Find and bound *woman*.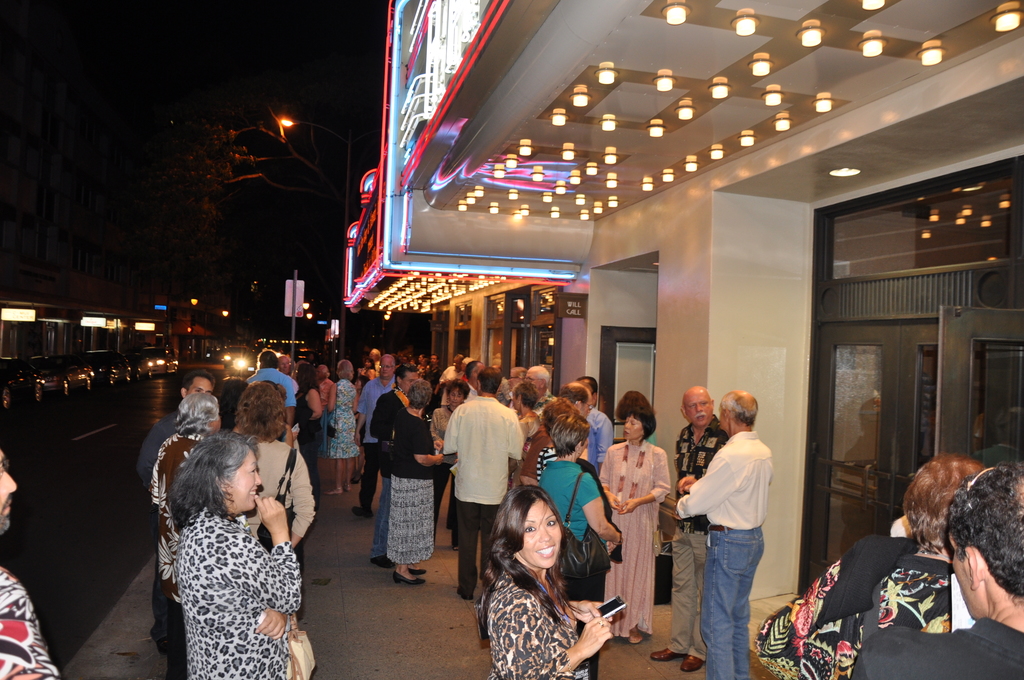
Bound: l=755, t=455, r=986, b=679.
